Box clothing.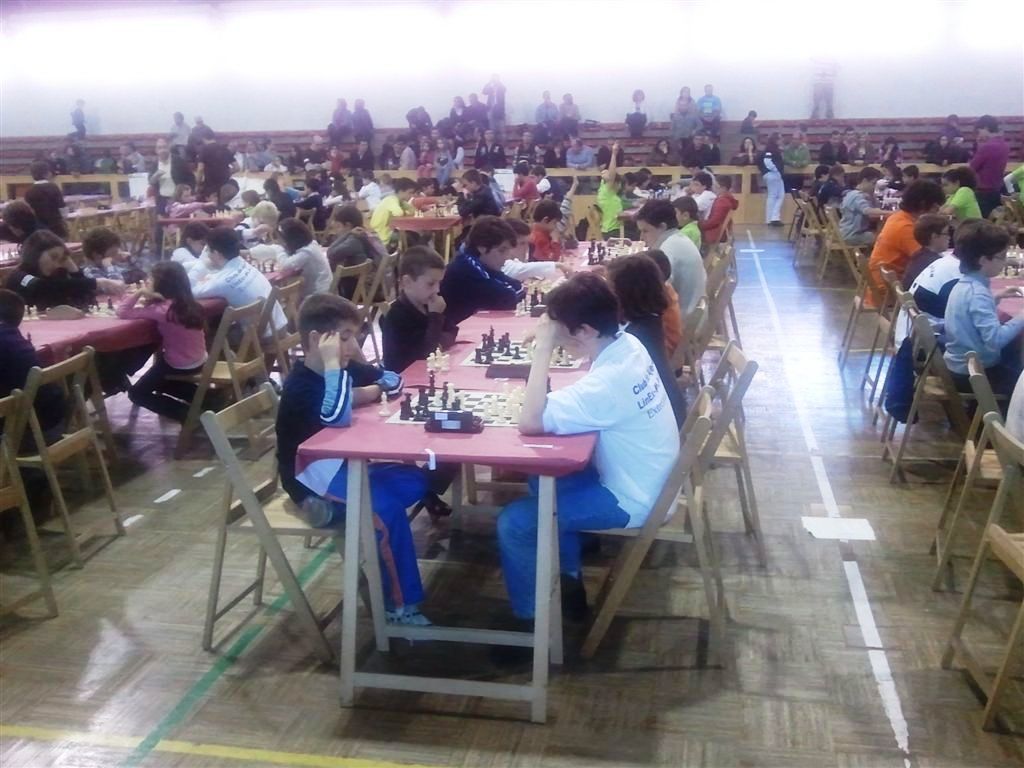
654/233/713/313.
